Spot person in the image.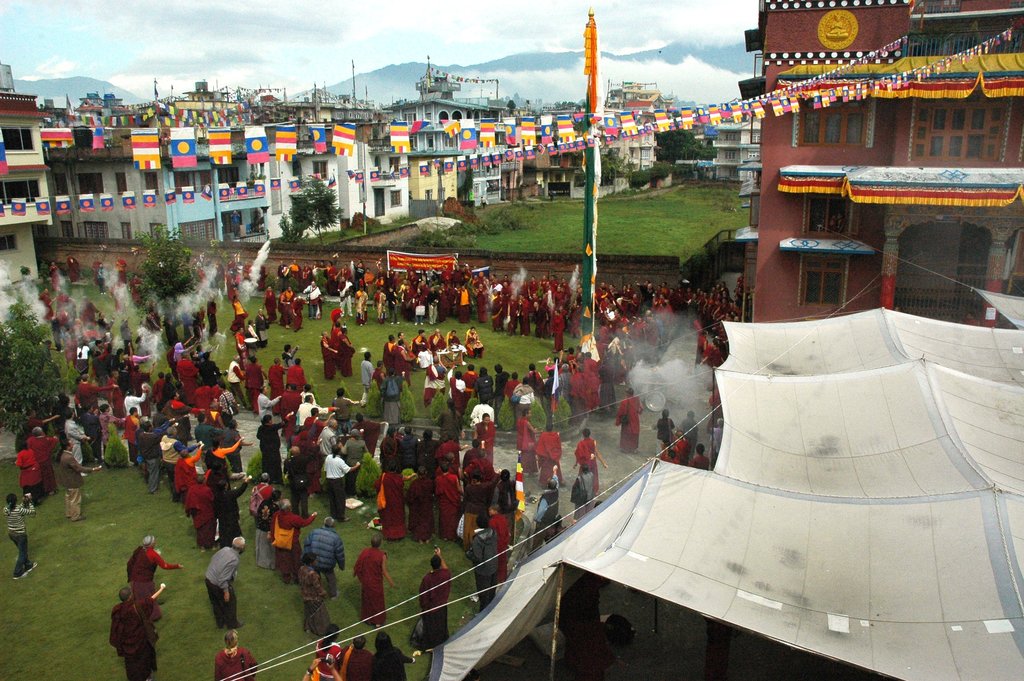
person found at <box>227,326,252,368</box>.
